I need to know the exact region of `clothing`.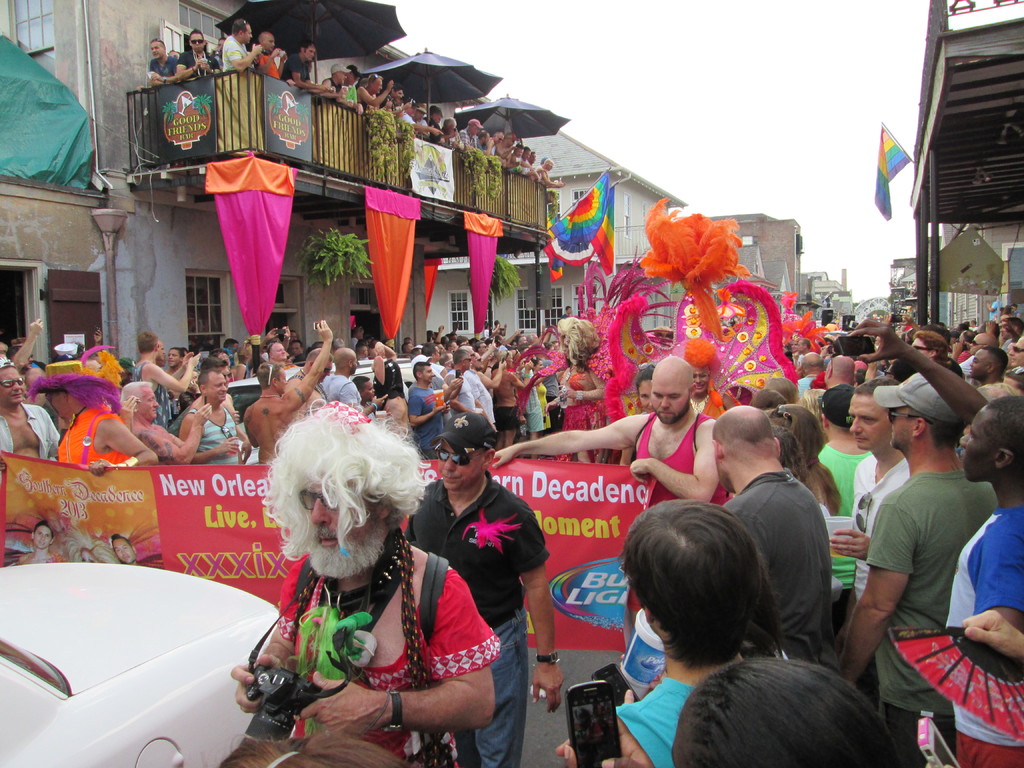
Region: [176, 52, 220, 79].
